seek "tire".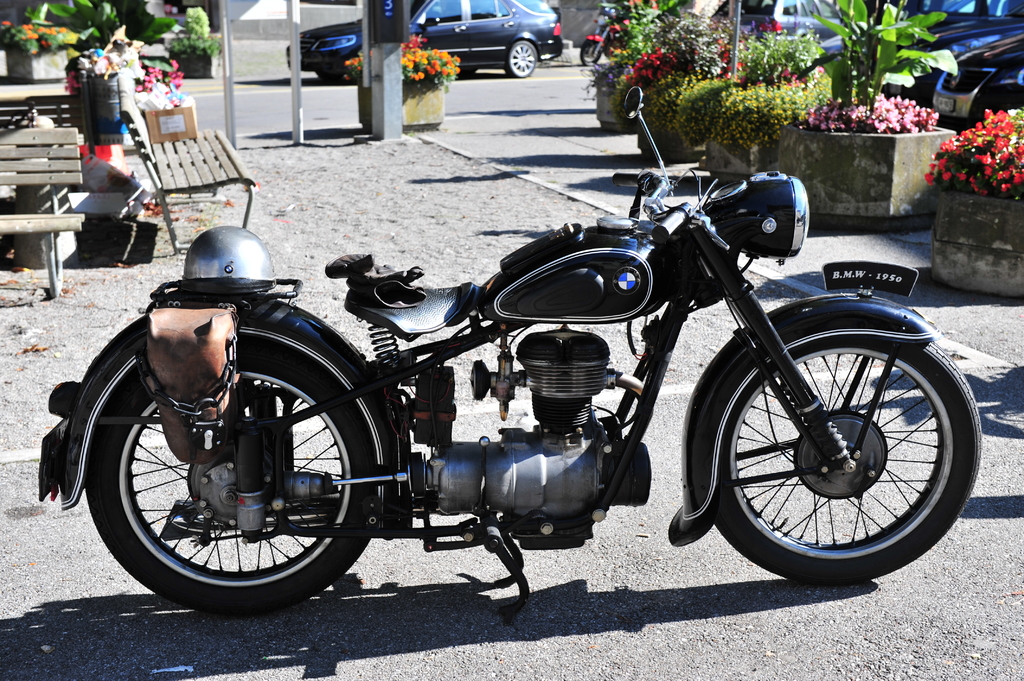
box=[90, 332, 378, 614].
